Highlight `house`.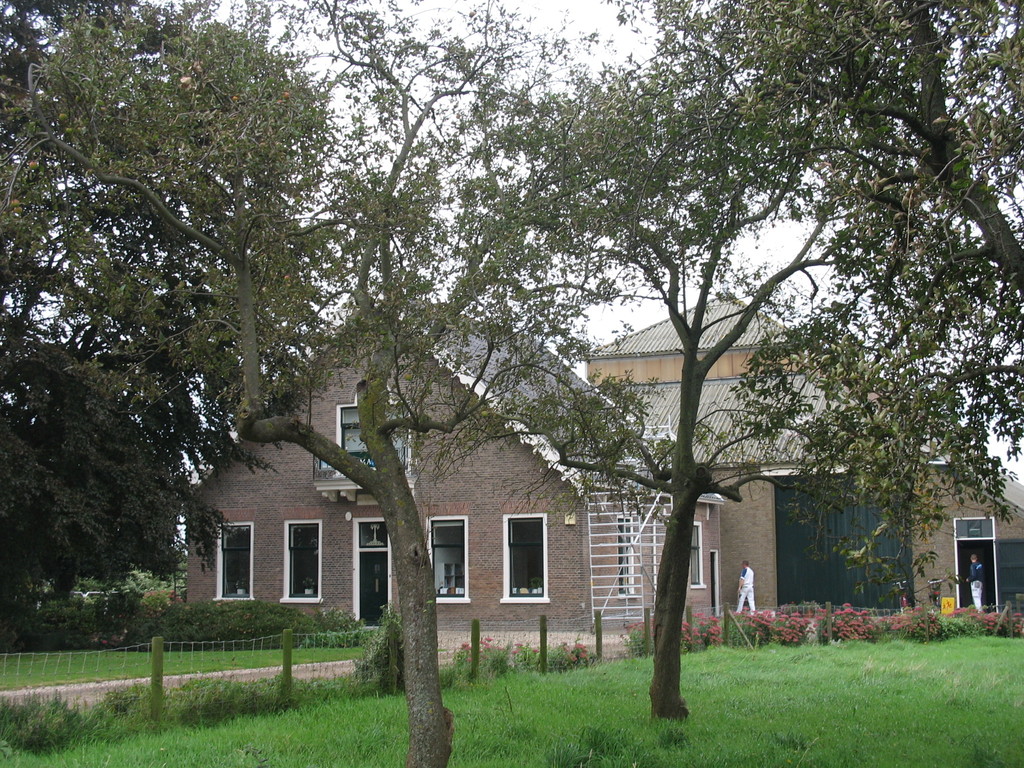
Highlighted region: x1=579, y1=271, x2=1023, y2=623.
